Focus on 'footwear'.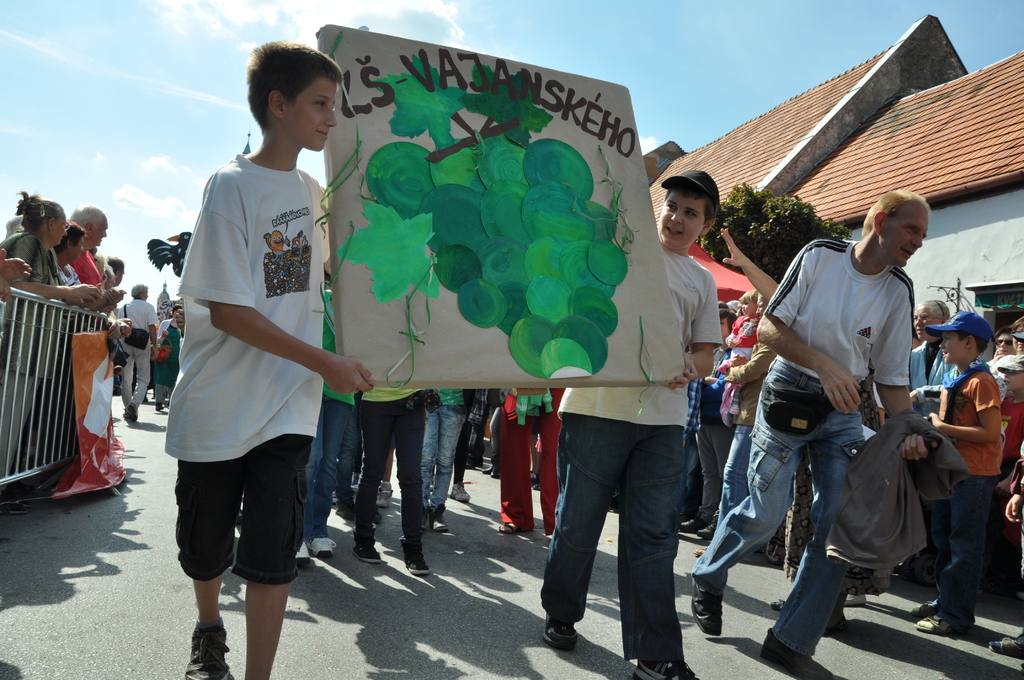
Focused at 844:585:870:608.
